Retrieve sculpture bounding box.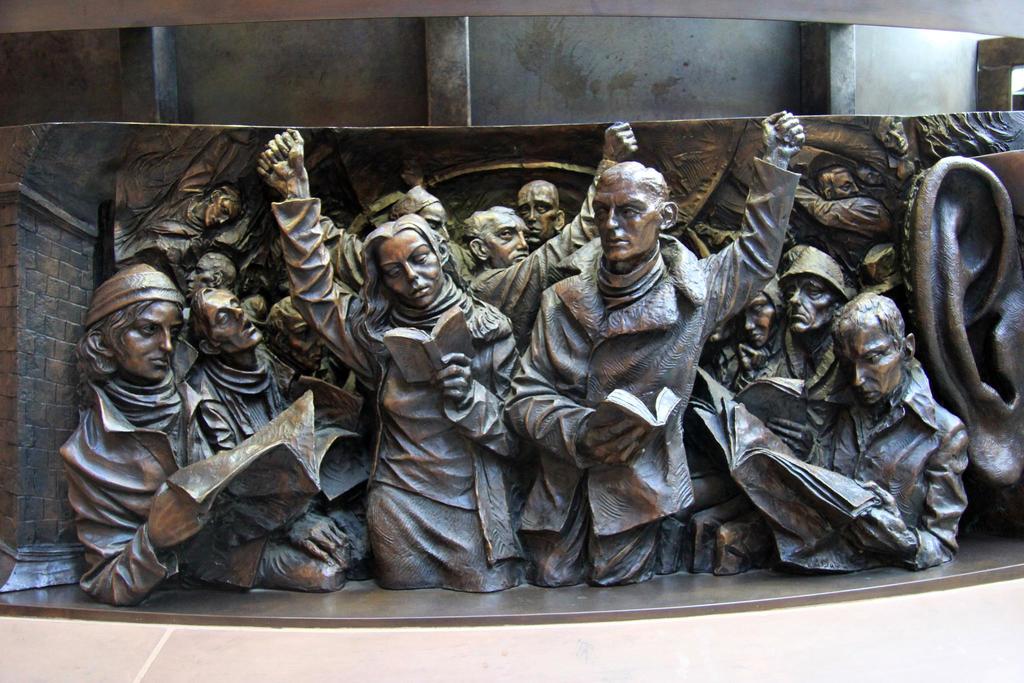
Bounding box: bbox=[301, 177, 506, 338].
